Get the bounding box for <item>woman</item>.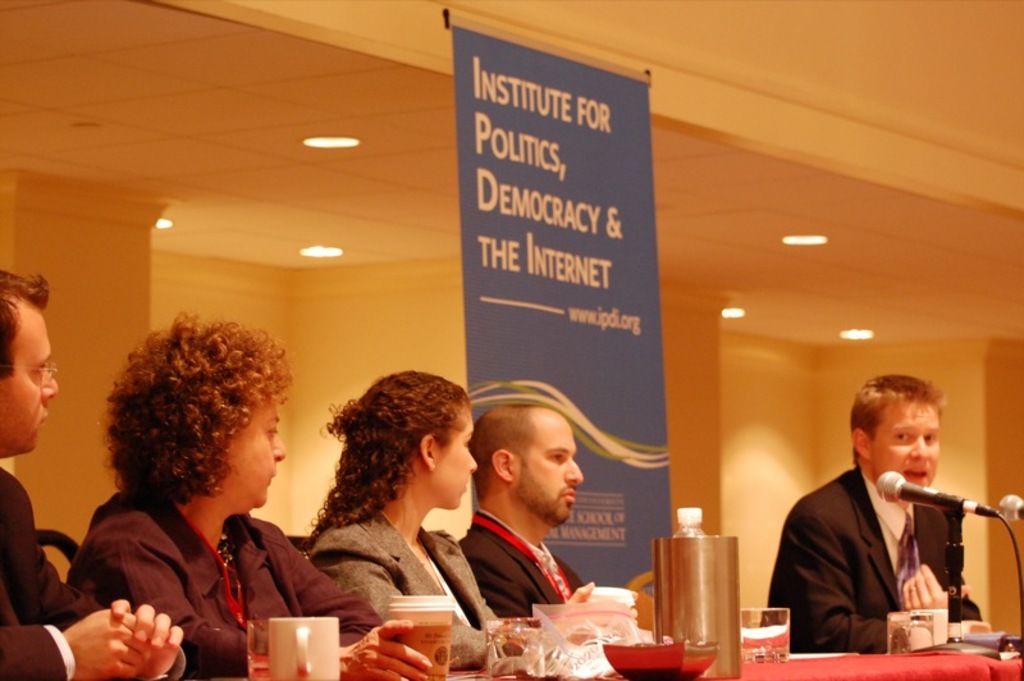
(301, 364, 644, 676).
